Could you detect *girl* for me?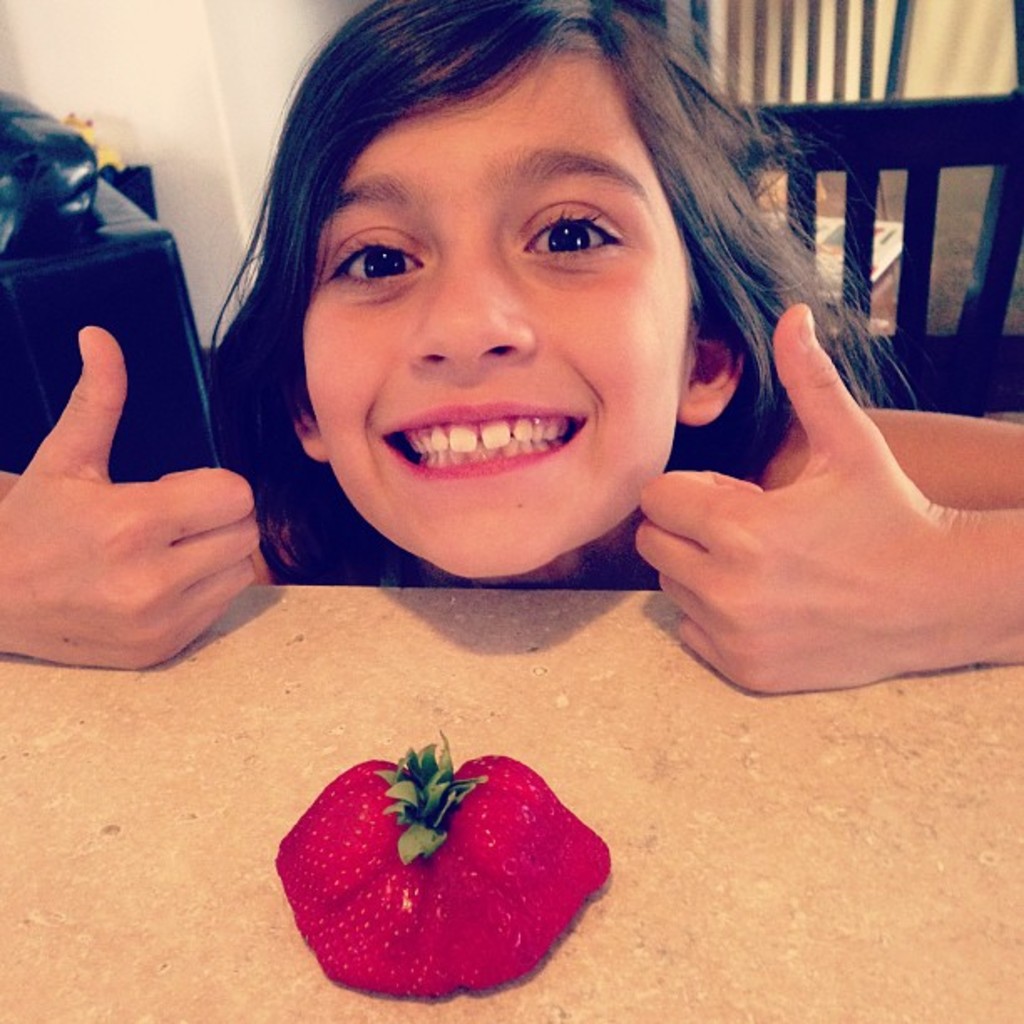
Detection result: x1=0, y1=0, x2=1022, y2=701.
